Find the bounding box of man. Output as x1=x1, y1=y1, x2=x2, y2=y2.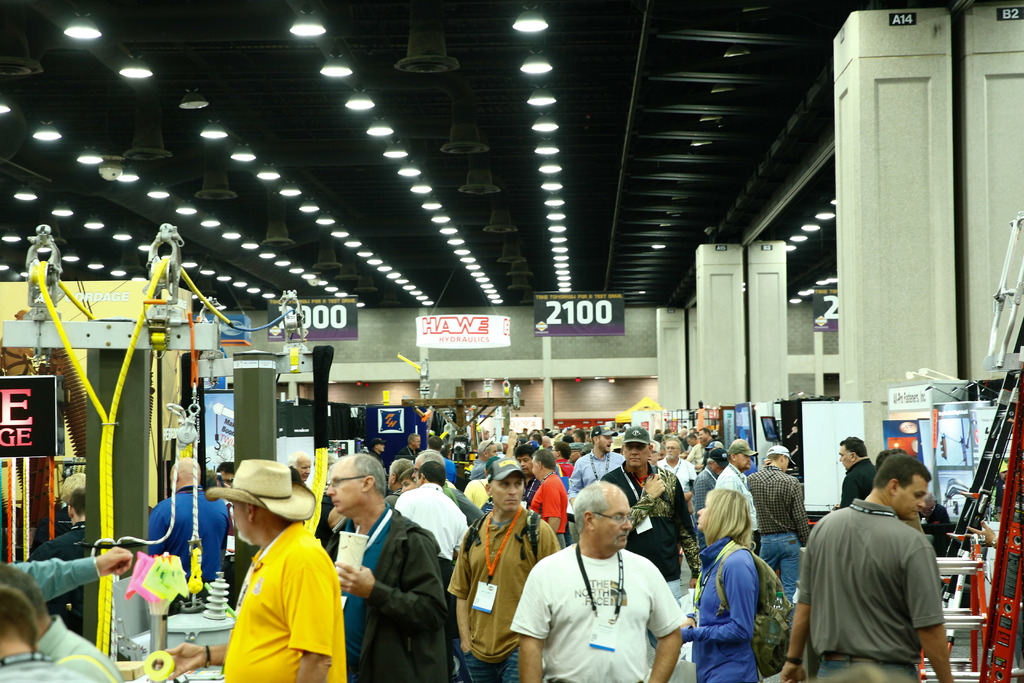
x1=805, y1=445, x2=956, y2=679.
